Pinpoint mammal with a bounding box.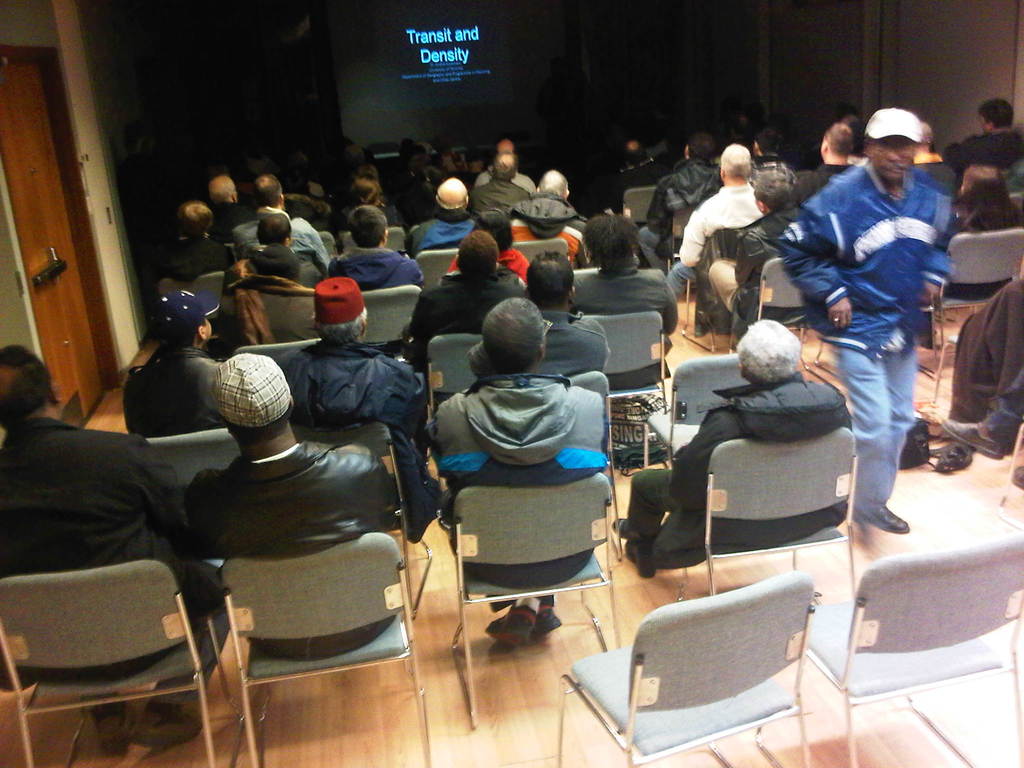
[217, 241, 317, 339].
